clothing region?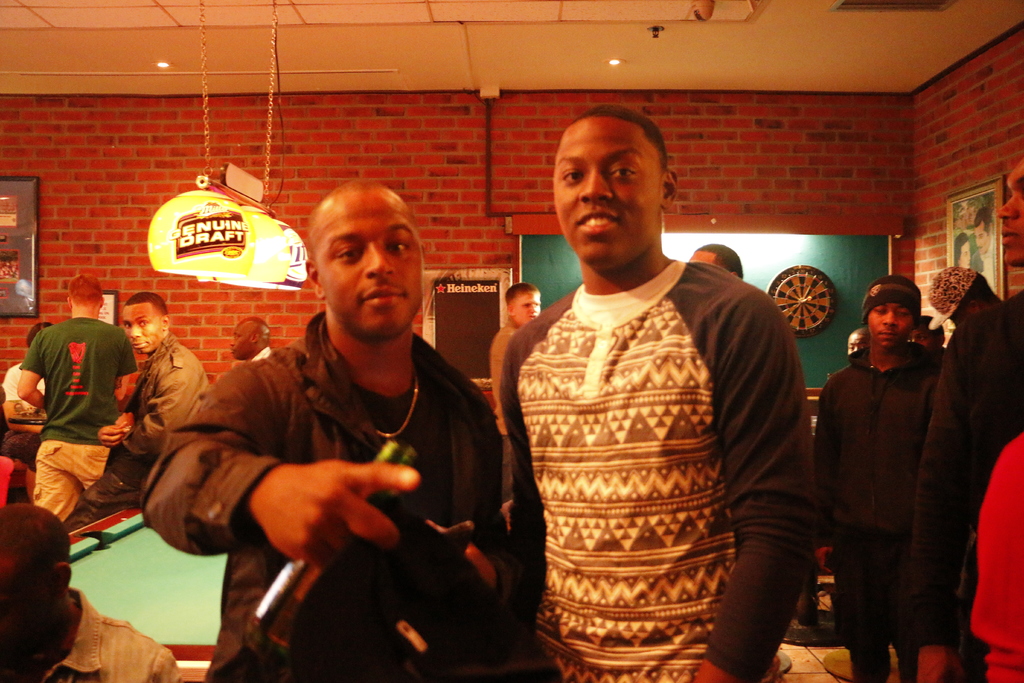
detection(118, 337, 202, 478)
